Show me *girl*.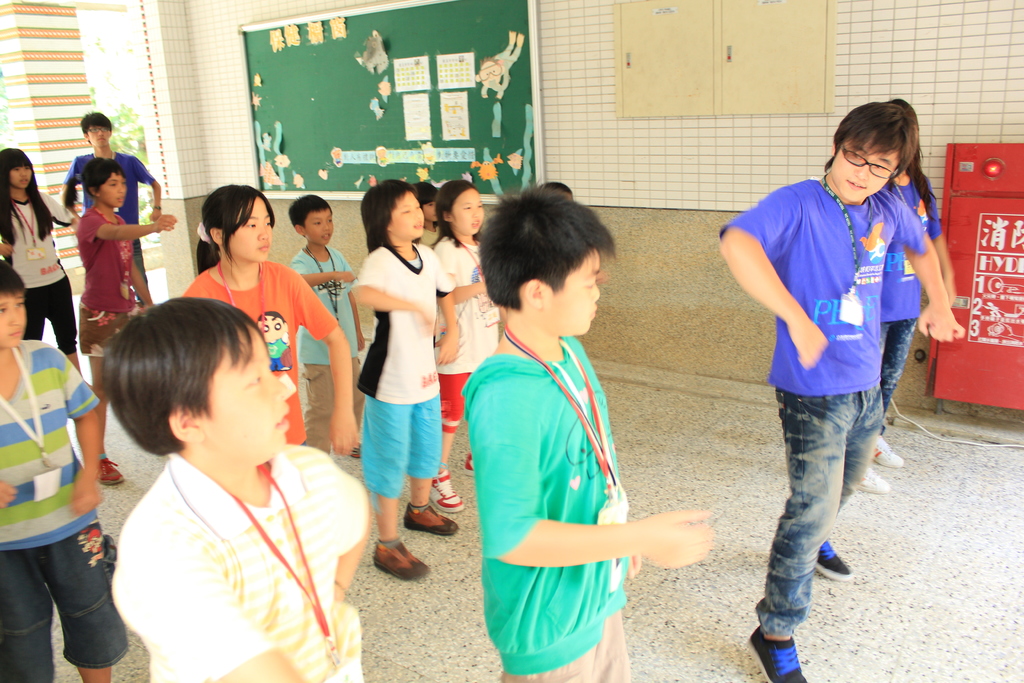
*girl* is here: left=418, top=182, right=438, bottom=249.
